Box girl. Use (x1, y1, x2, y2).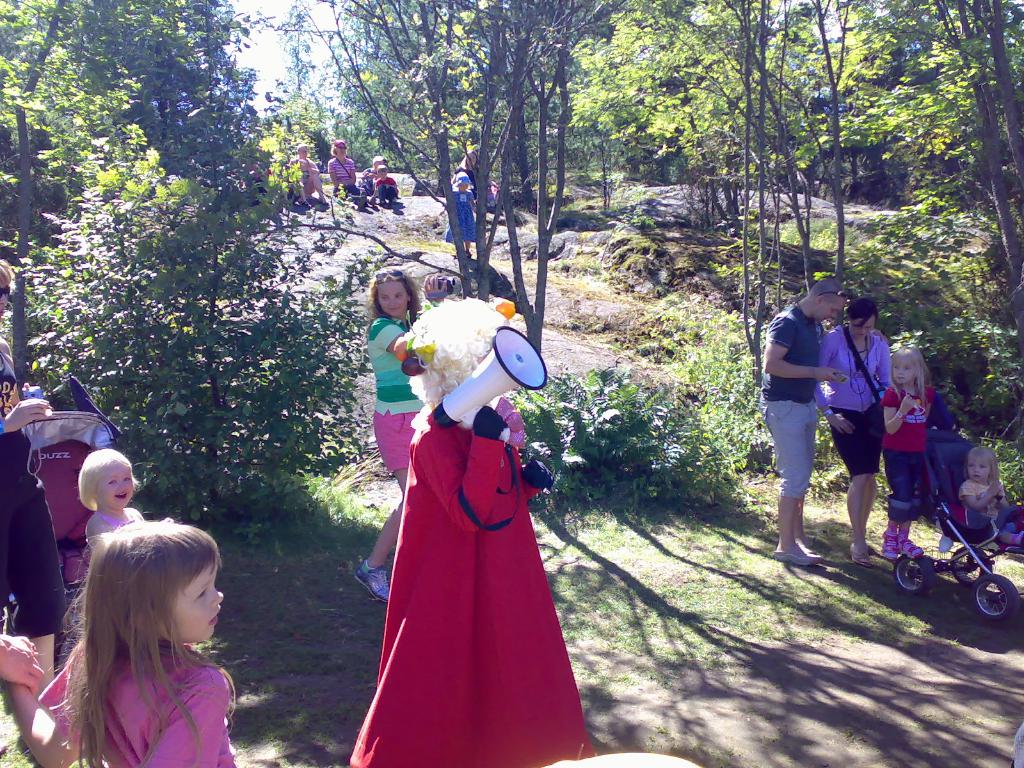
(957, 449, 1023, 539).
